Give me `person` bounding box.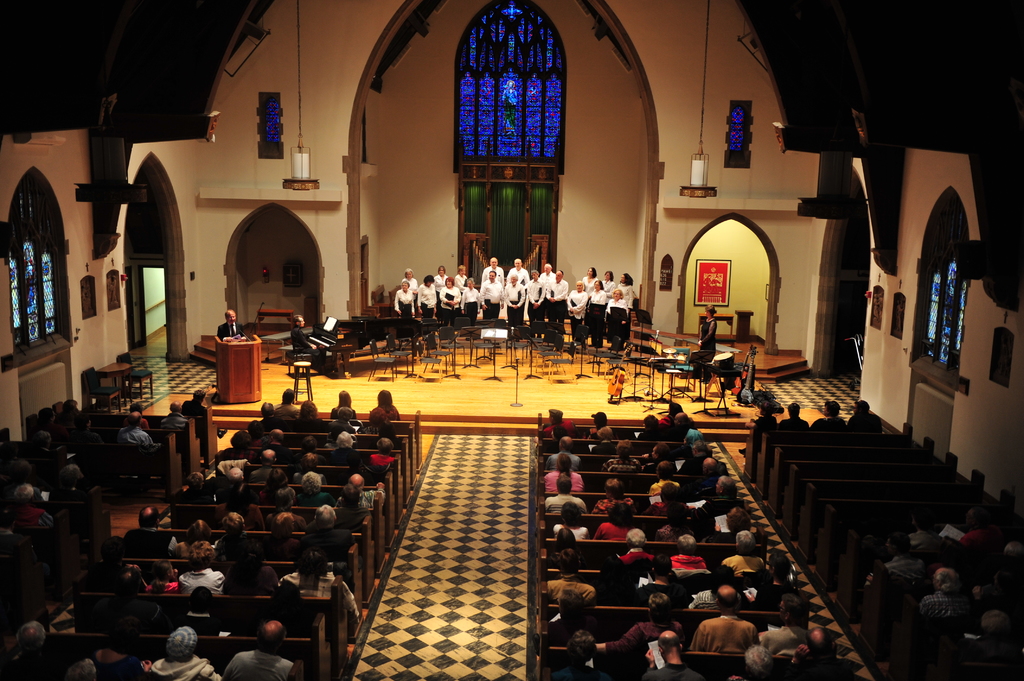
BBox(215, 307, 253, 347).
